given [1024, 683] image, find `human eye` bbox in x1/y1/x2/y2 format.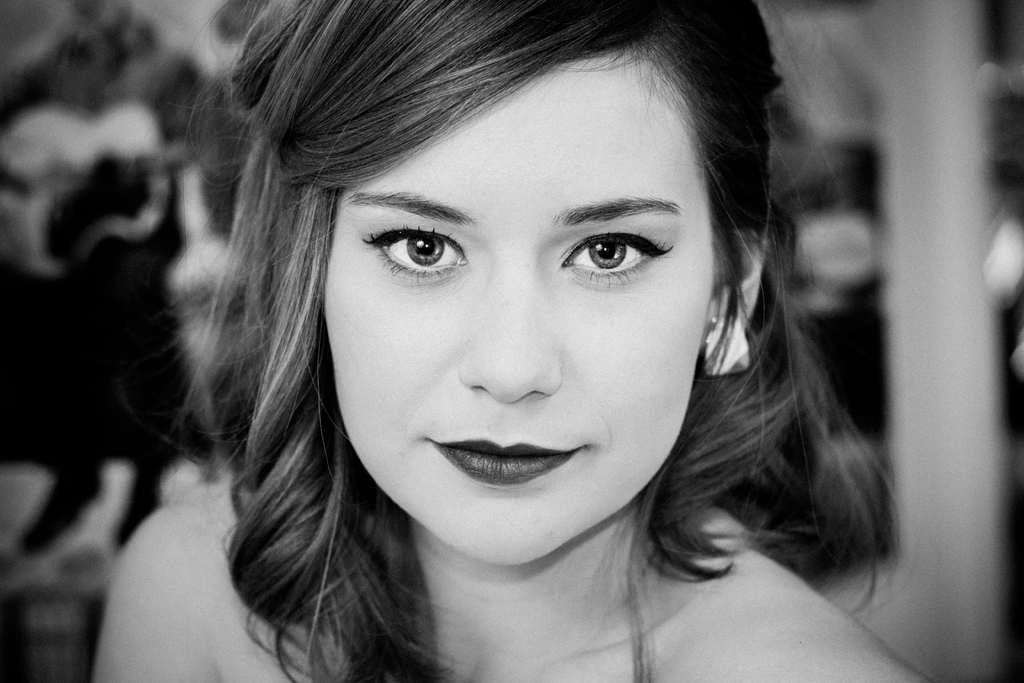
566/231/669/285.
